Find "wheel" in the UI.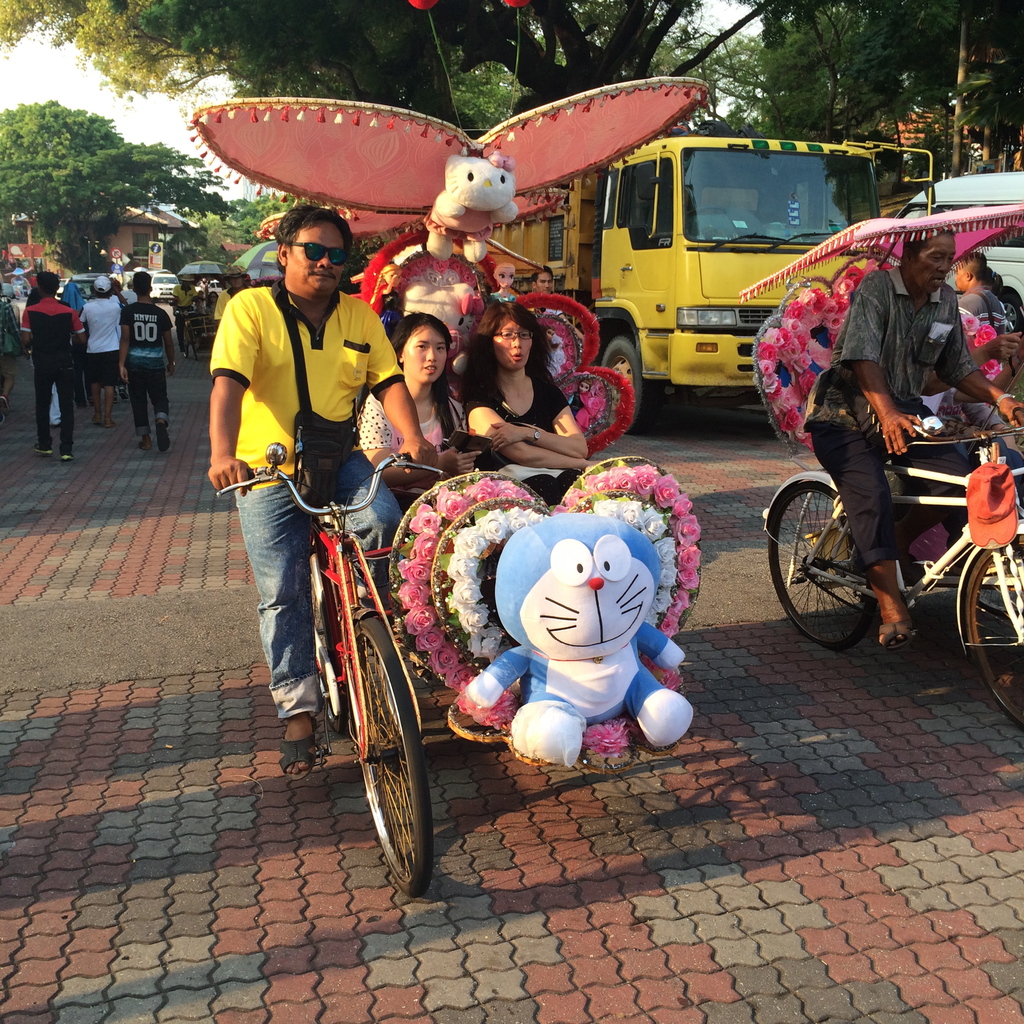
UI element at 764:476:870:653.
